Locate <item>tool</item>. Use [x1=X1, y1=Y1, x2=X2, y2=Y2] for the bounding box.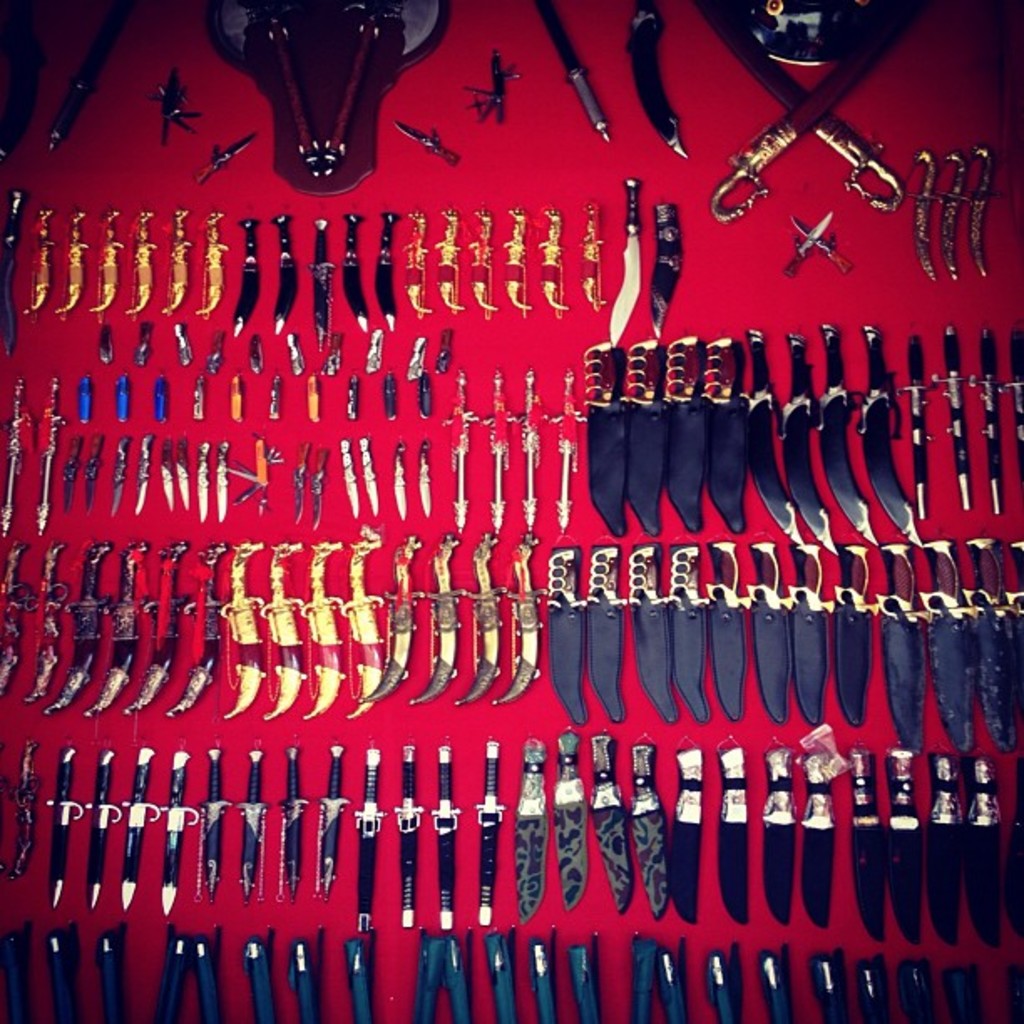
[x1=0, y1=740, x2=38, y2=873].
